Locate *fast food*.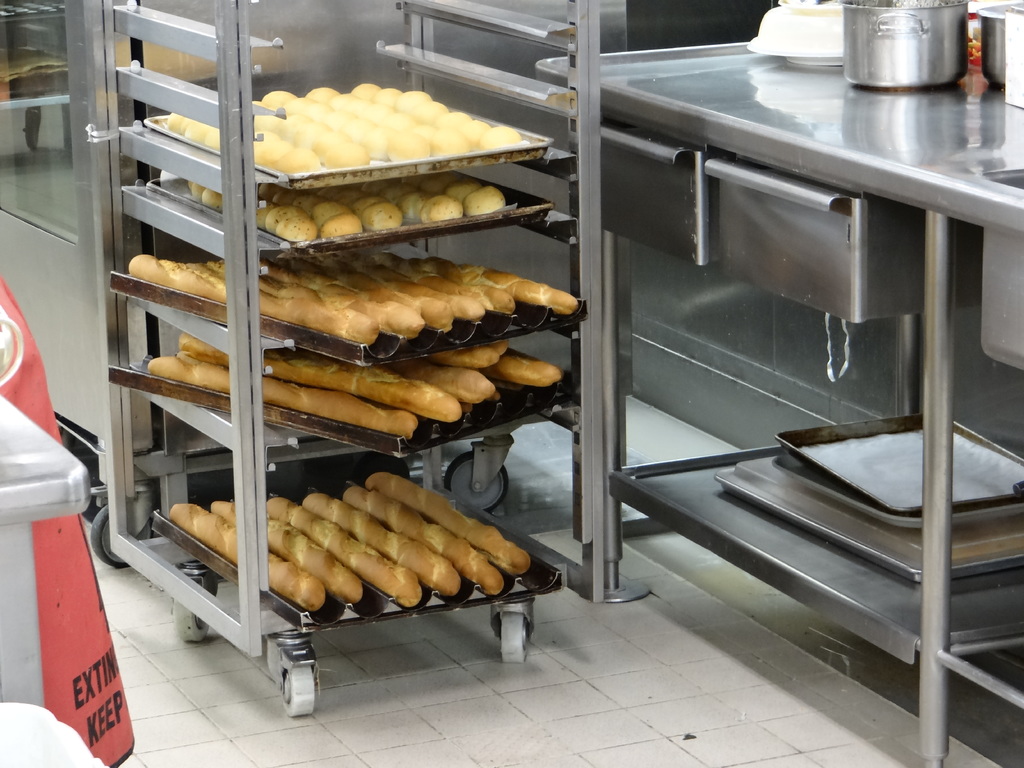
Bounding box: region(291, 252, 484, 322).
